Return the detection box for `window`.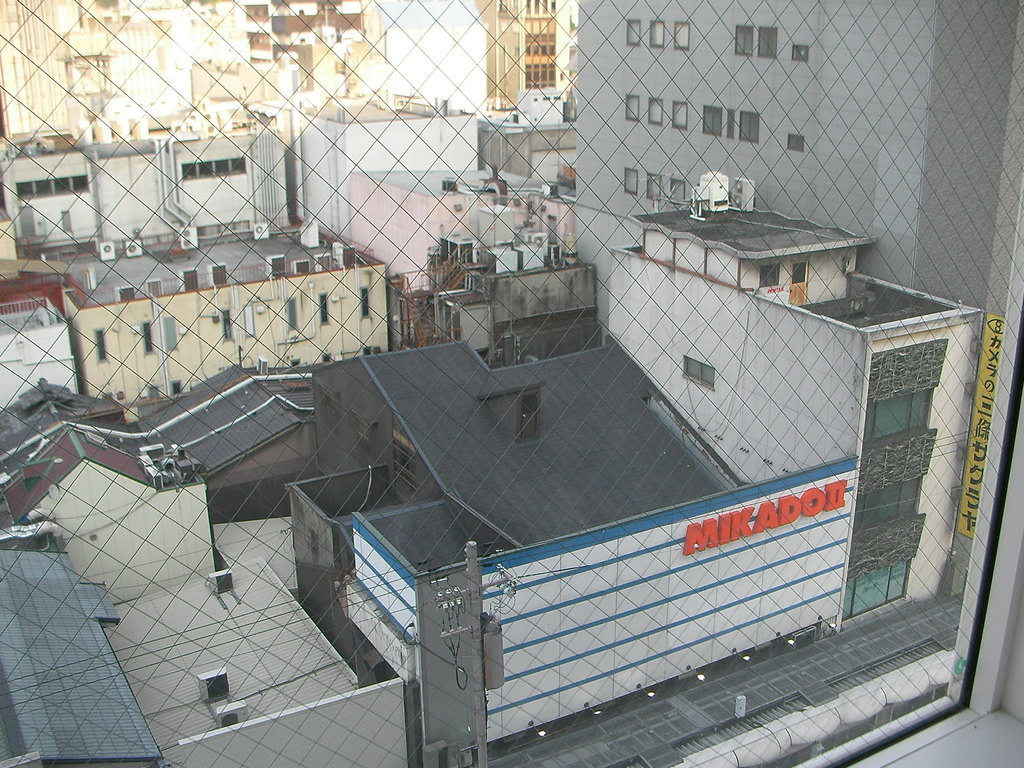
524, 0, 534, 13.
